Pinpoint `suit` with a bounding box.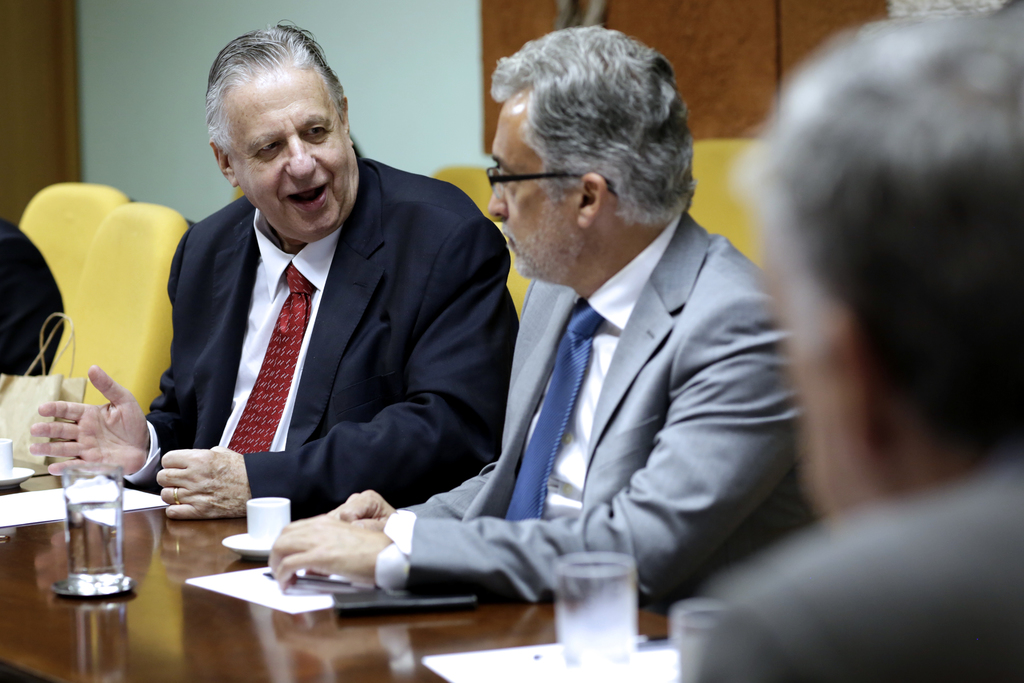
locate(372, 213, 808, 593).
